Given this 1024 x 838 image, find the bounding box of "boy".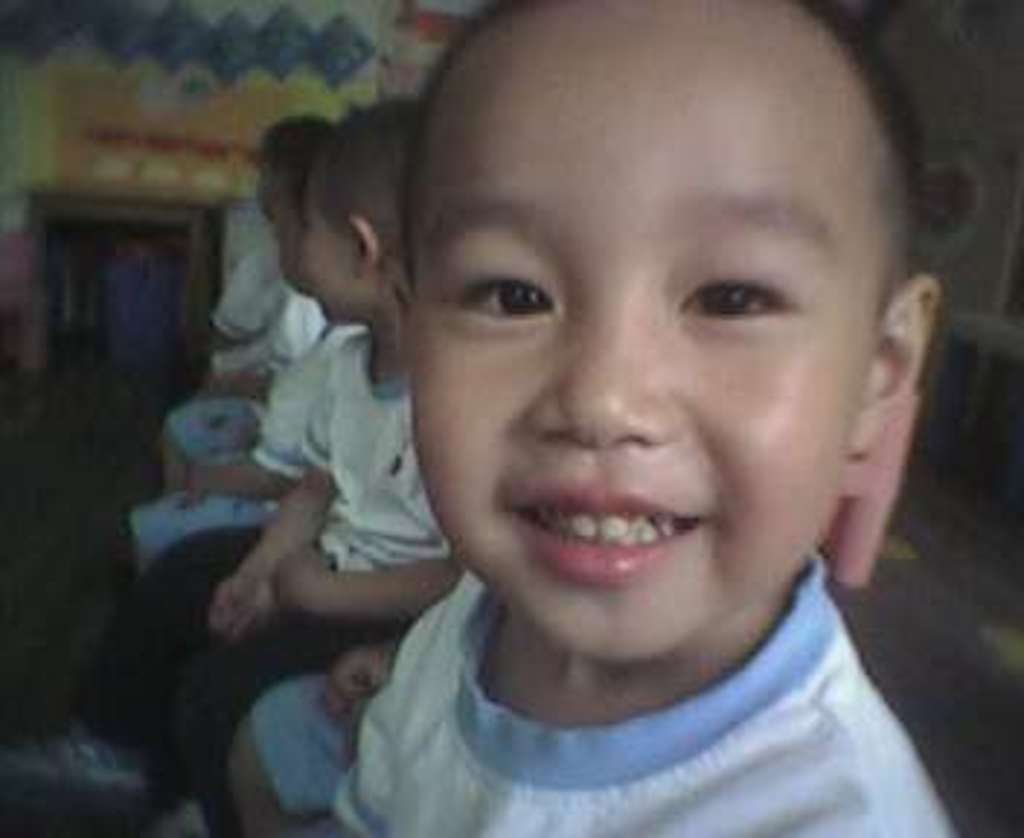
113, 116, 343, 620.
